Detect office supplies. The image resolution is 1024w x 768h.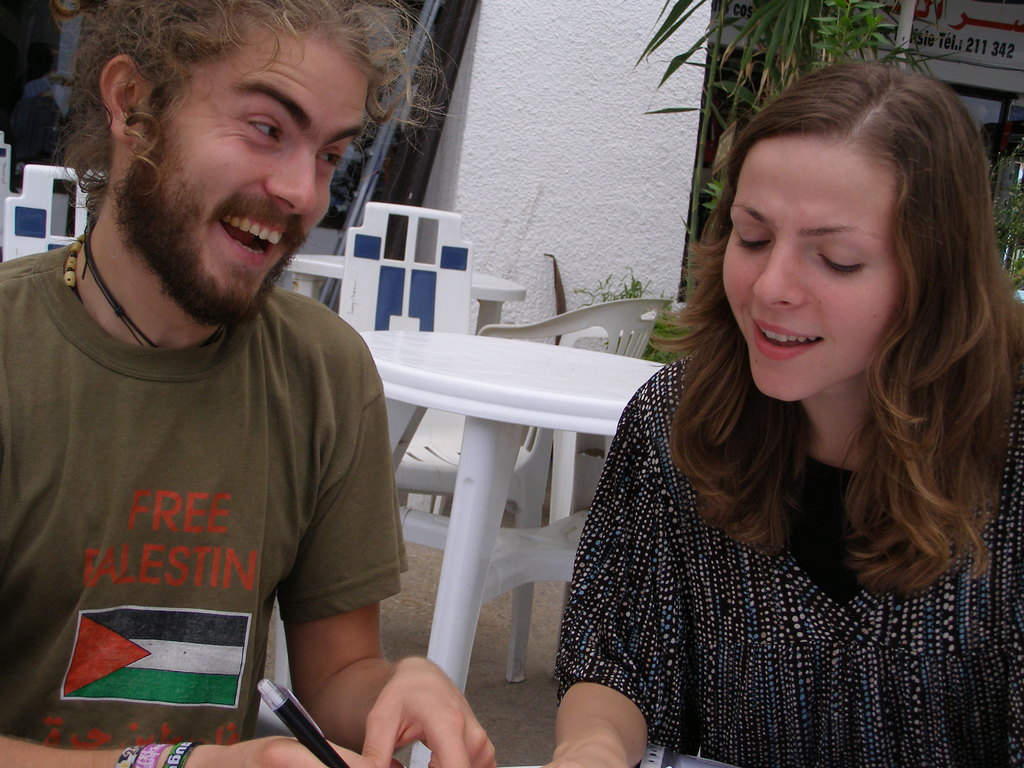
253,680,344,767.
